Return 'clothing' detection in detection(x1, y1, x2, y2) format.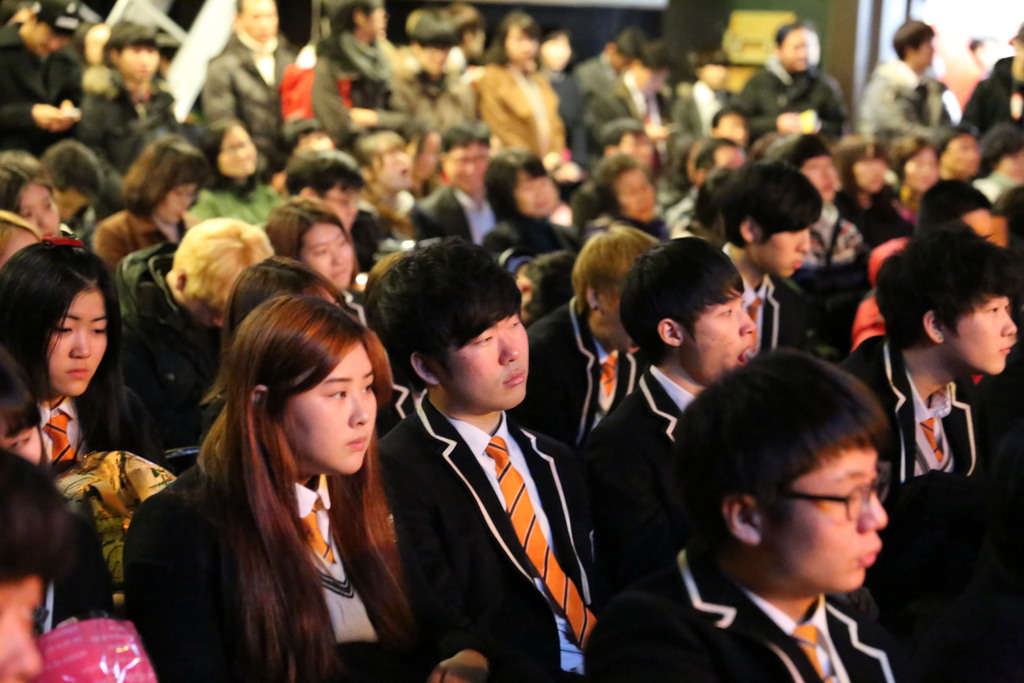
detection(387, 340, 599, 682).
